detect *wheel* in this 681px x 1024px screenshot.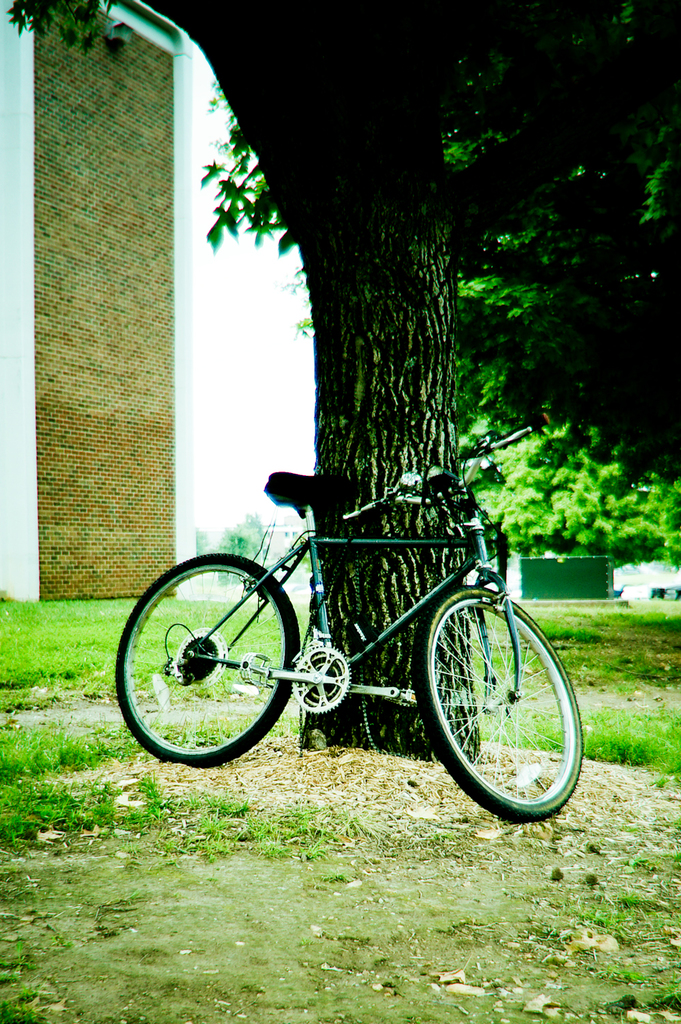
Detection: select_region(416, 583, 584, 822).
